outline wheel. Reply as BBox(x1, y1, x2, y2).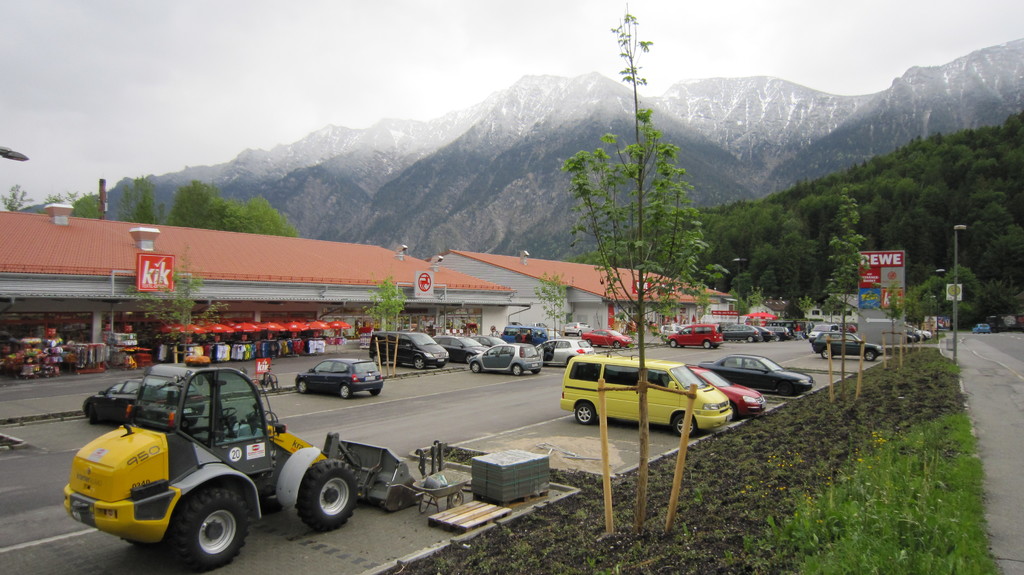
BBox(471, 362, 479, 372).
